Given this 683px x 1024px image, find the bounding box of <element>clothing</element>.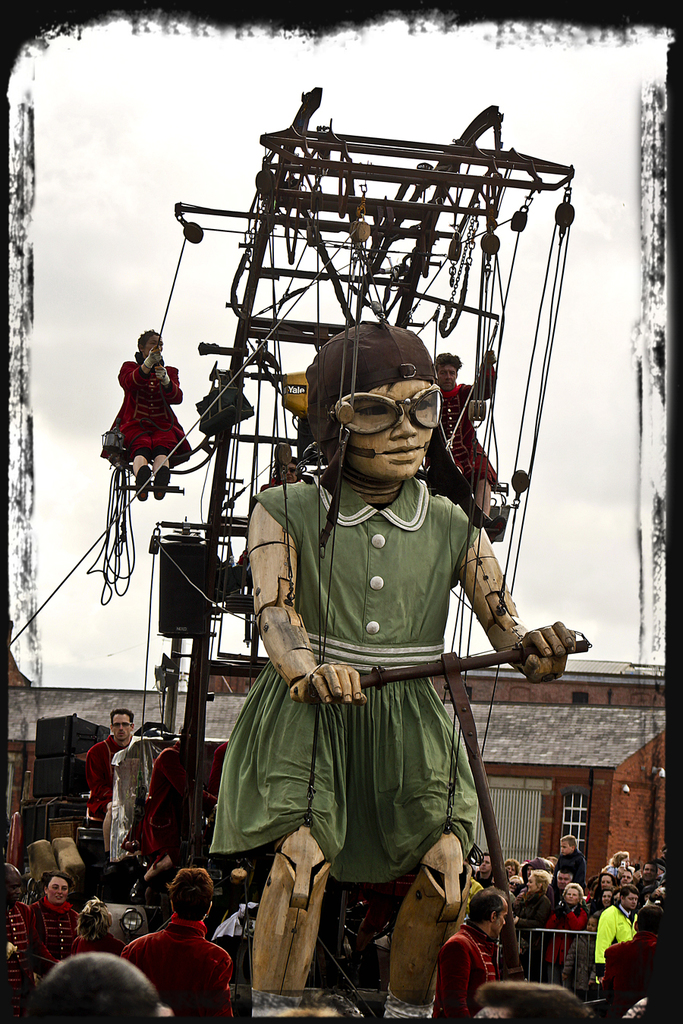
region(116, 361, 192, 482).
